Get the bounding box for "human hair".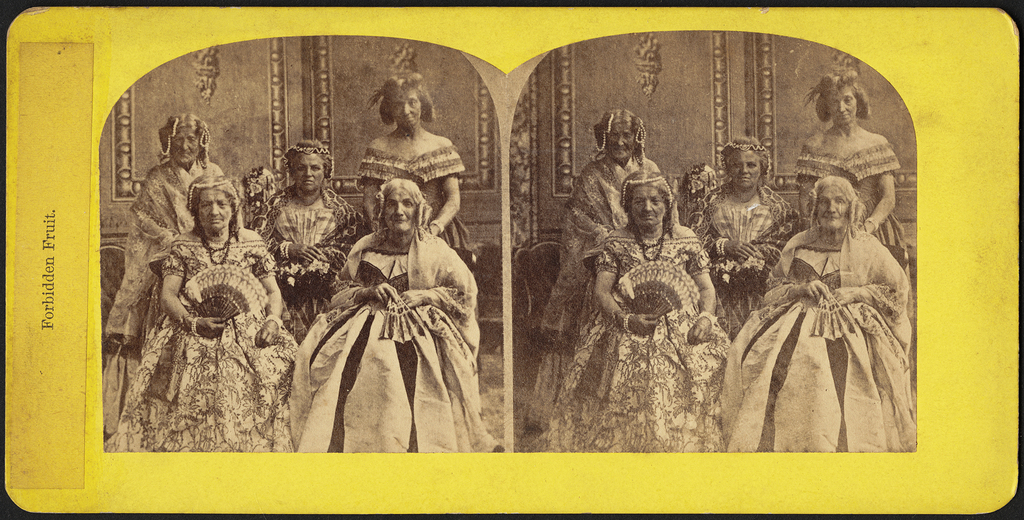
box=[593, 107, 643, 154].
